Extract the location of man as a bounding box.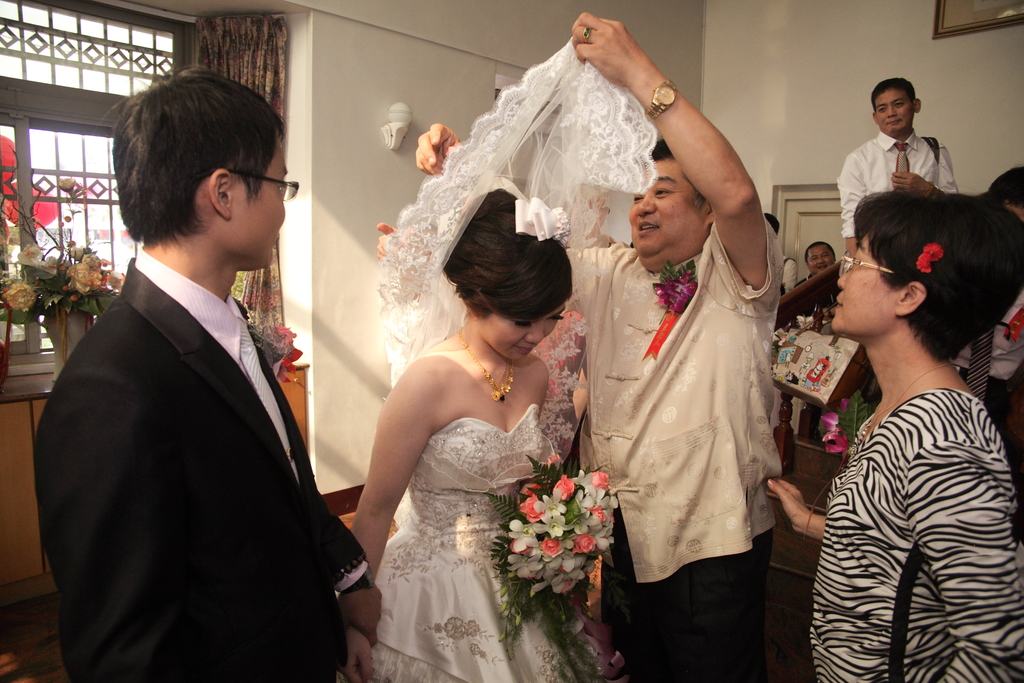
box(836, 81, 959, 259).
